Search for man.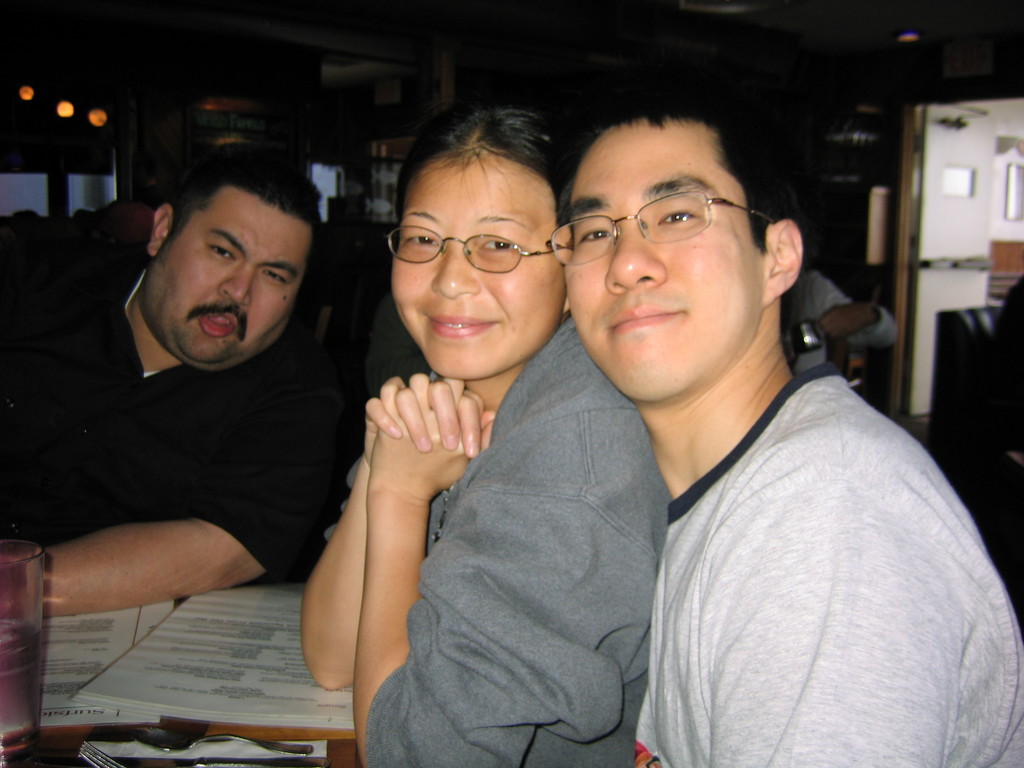
Found at region(554, 94, 1023, 767).
